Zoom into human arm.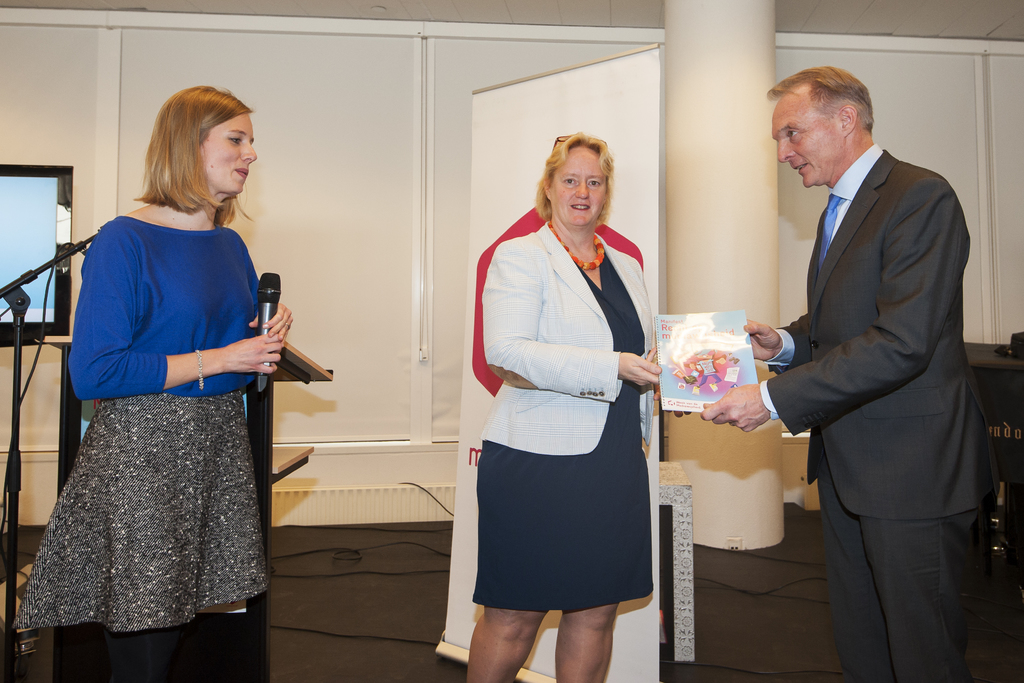
Zoom target: {"left": 478, "top": 244, "right": 646, "bottom": 415}.
